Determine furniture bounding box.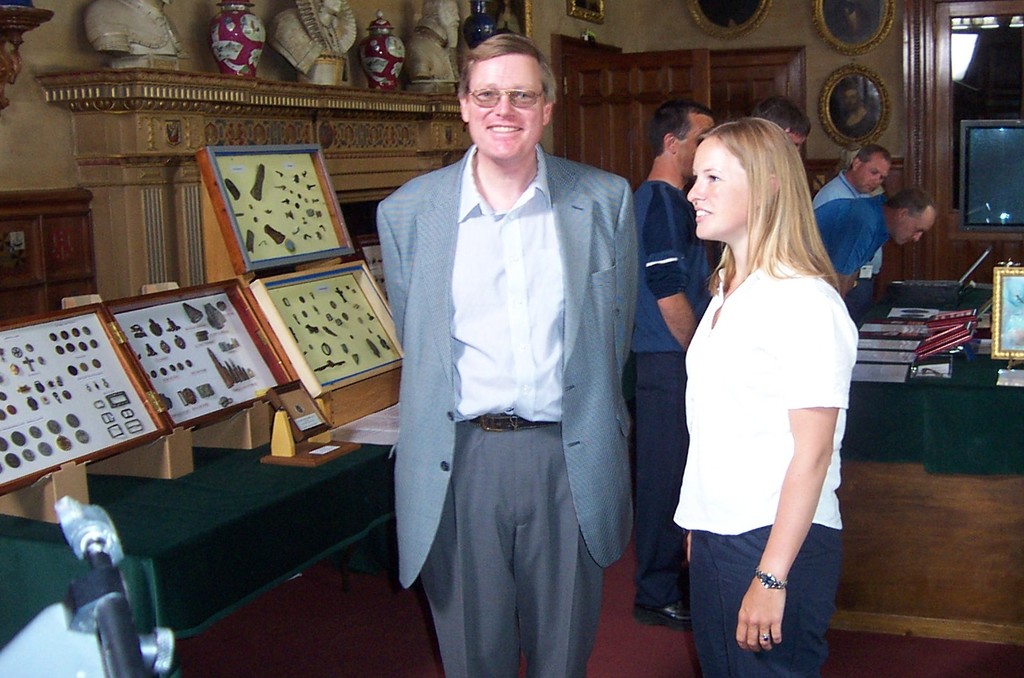
Determined: [left=0, top=444, right=398, bottom=677].
